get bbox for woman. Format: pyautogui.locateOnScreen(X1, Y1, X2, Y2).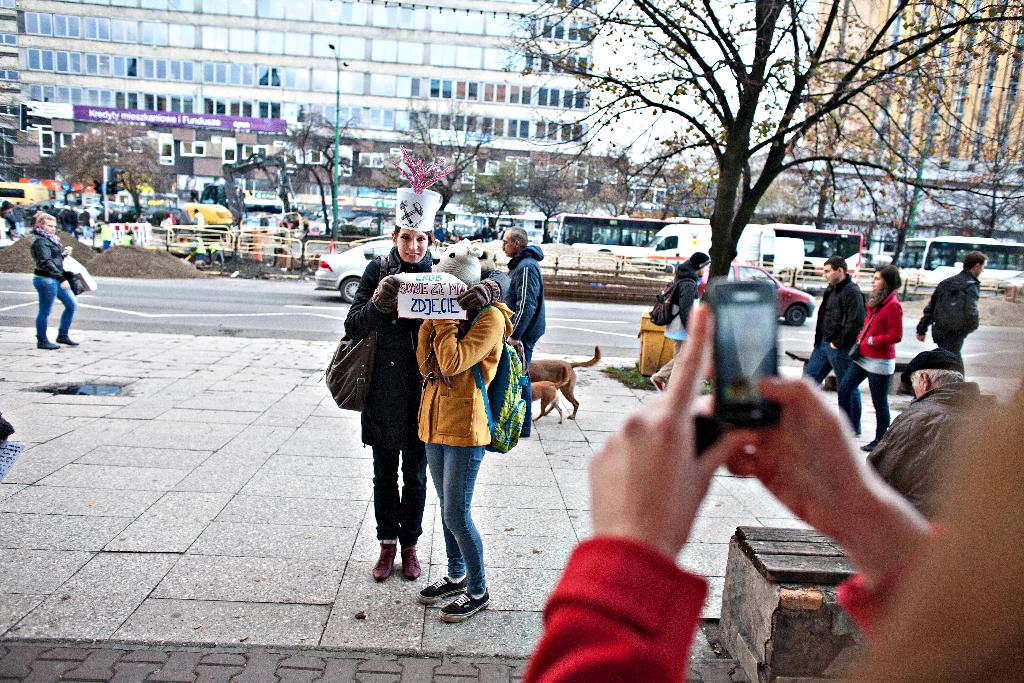
pyautogui.locateOnScreen(524, 300, 1023, 682).
